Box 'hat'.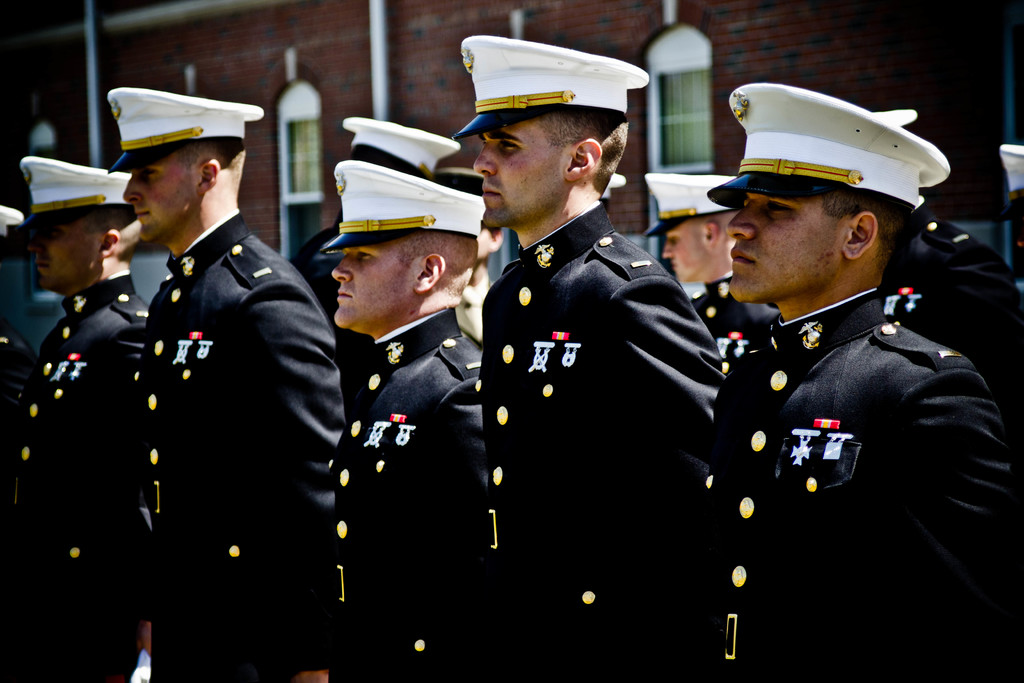
709 80 947 211.
